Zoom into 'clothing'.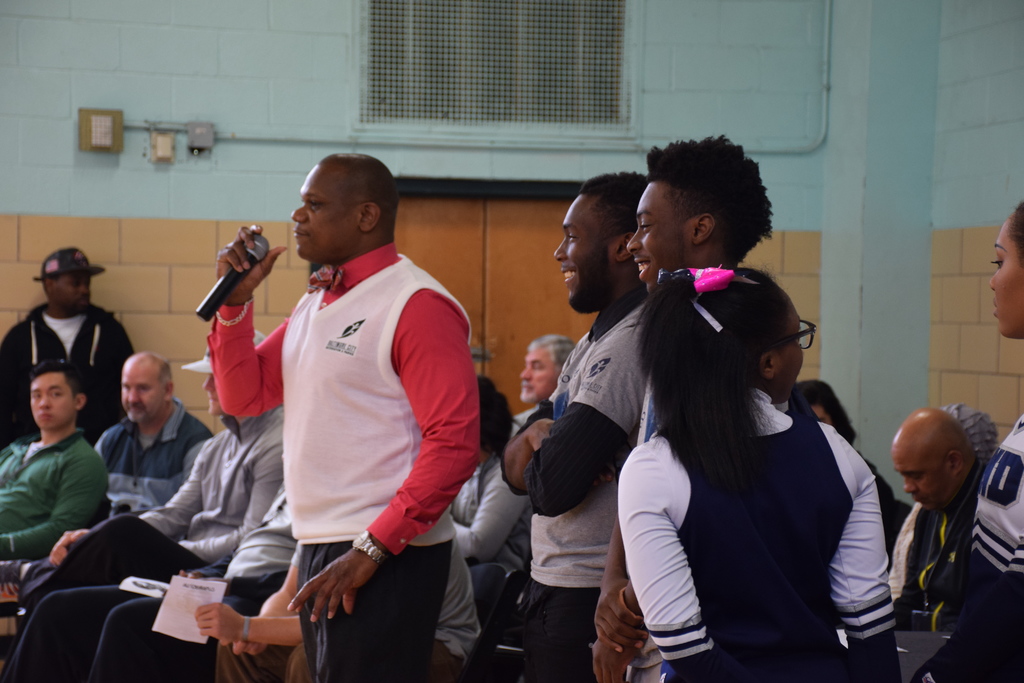
Zoom target: (x1=0, y1=425, x2=106, y2=569).
